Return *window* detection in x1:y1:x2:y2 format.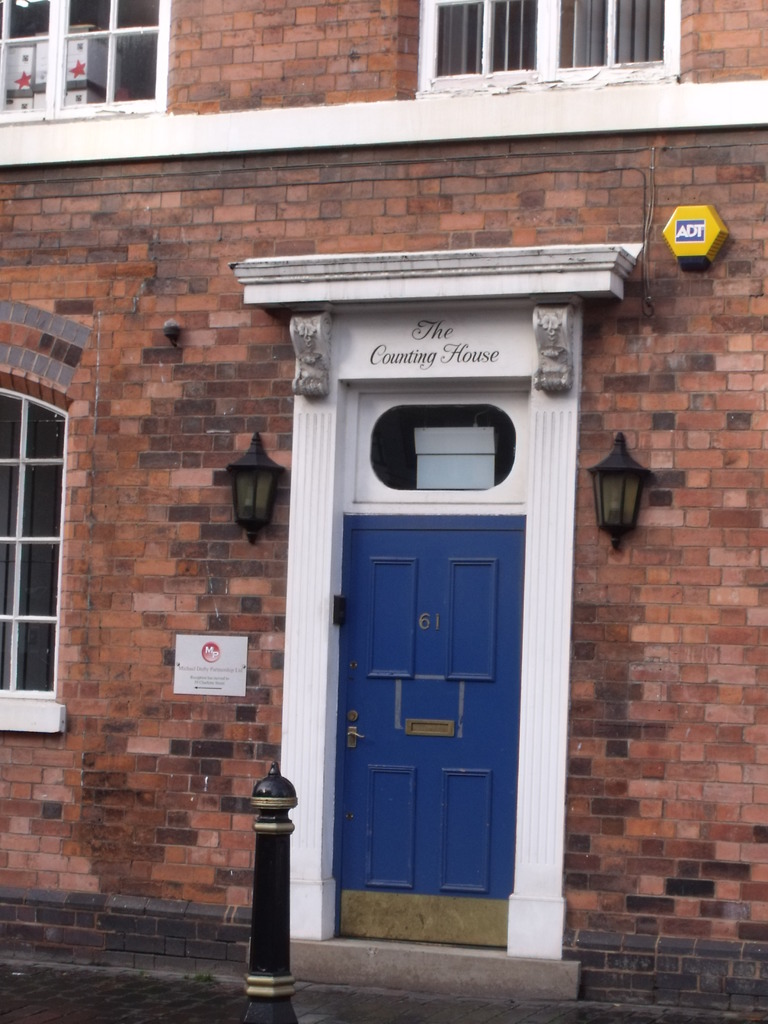
362:401:522:488.
